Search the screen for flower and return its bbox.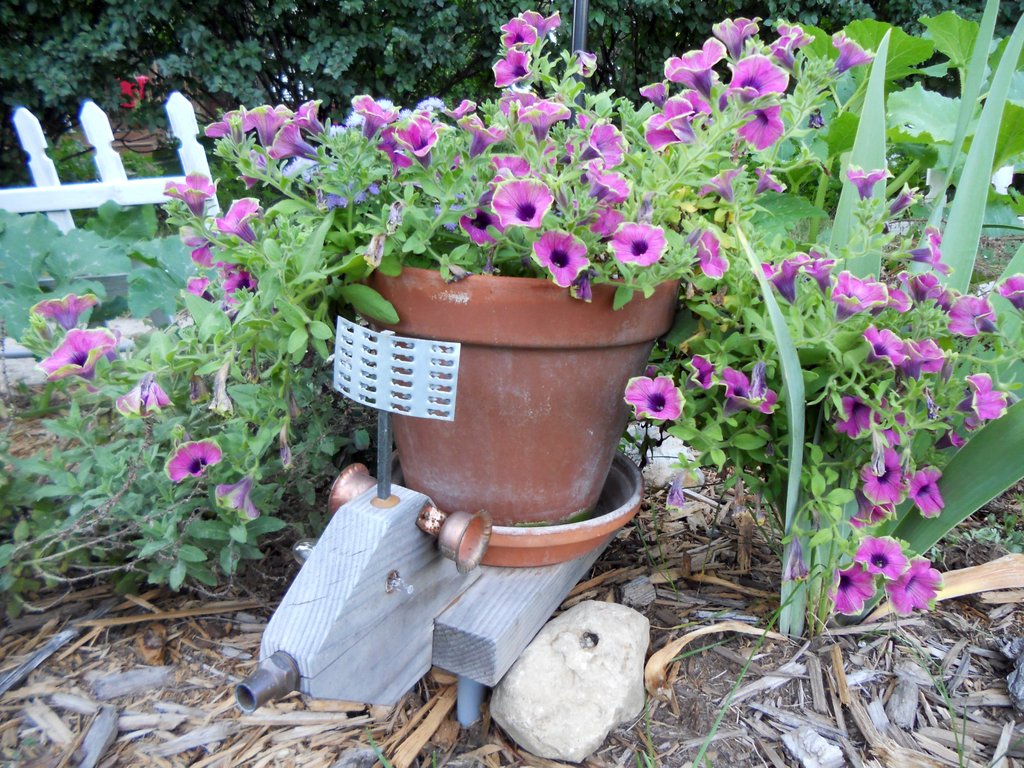
Found: box=[828, 560, 880, 617].
